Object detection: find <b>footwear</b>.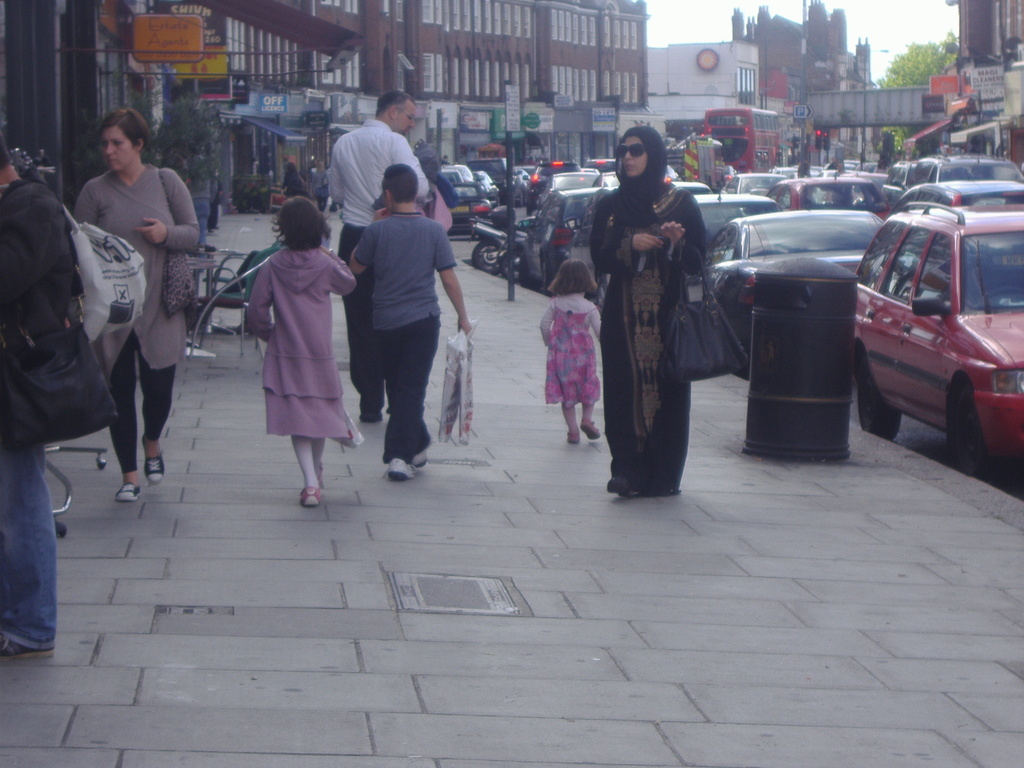
bbox=[566, 431, 582, 446].
